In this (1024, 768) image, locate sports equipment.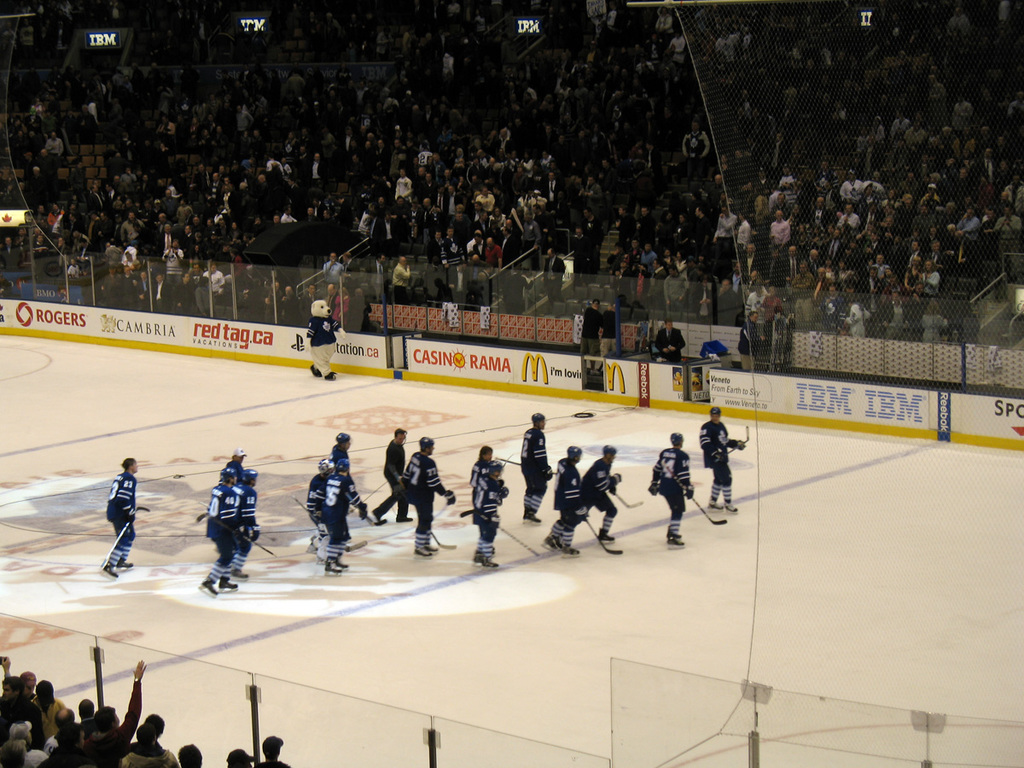
Bounding box: l=665, t=467, r=728, b=527.
